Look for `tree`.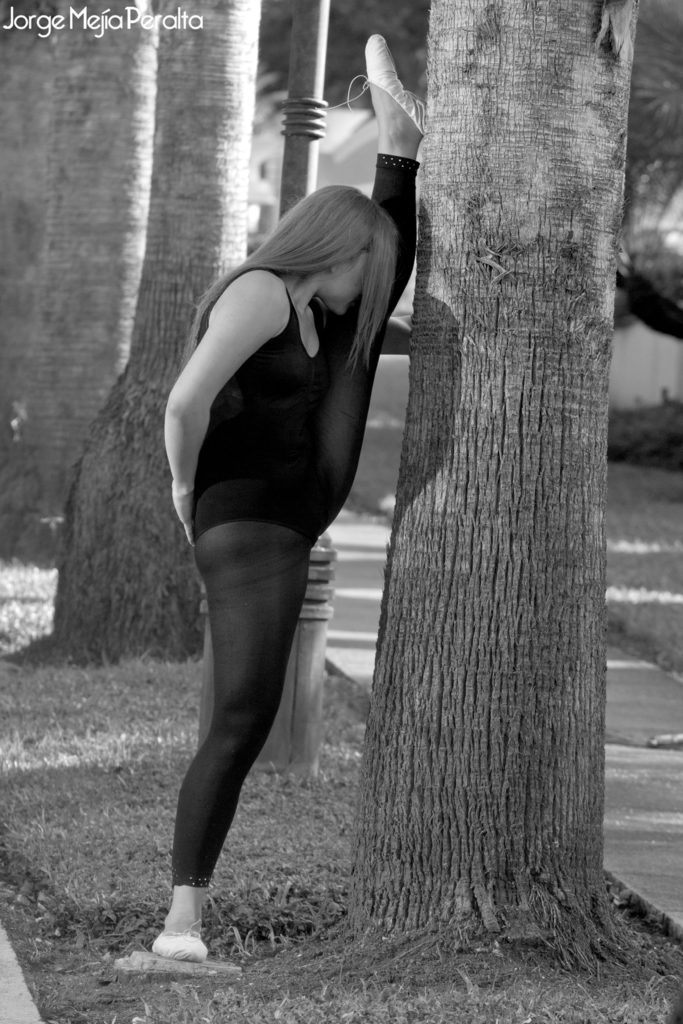
Found: 238,0,655,924.
